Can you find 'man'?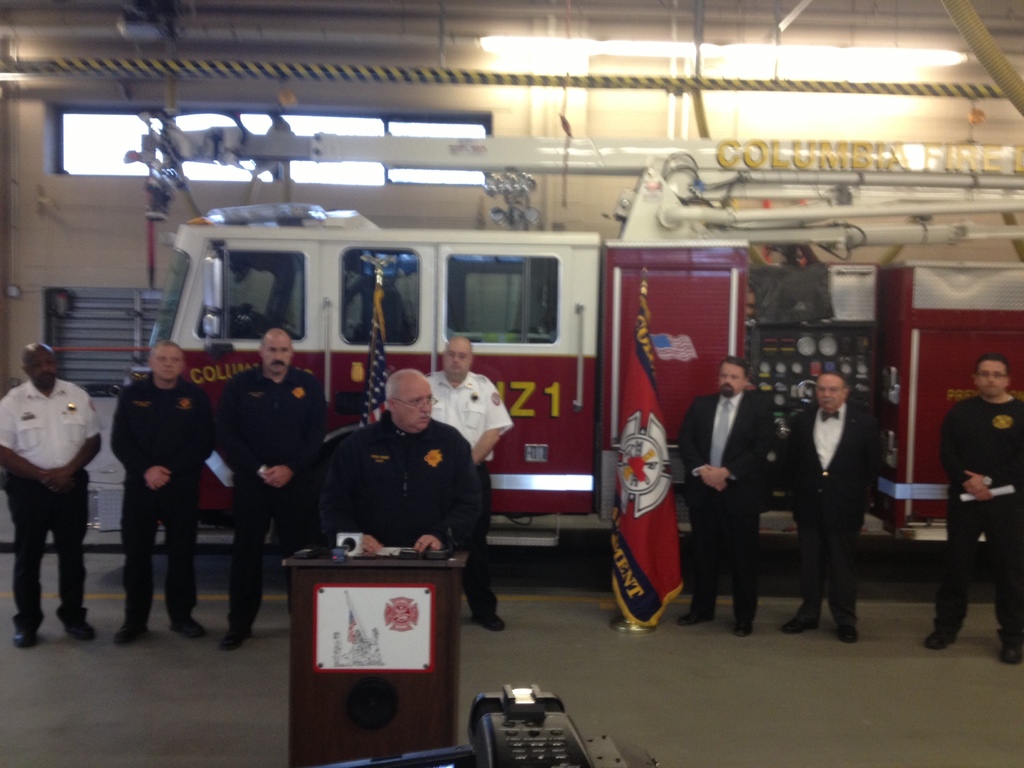
Yes, bounding box: left=217, top=333, right=321, bottom=637.
